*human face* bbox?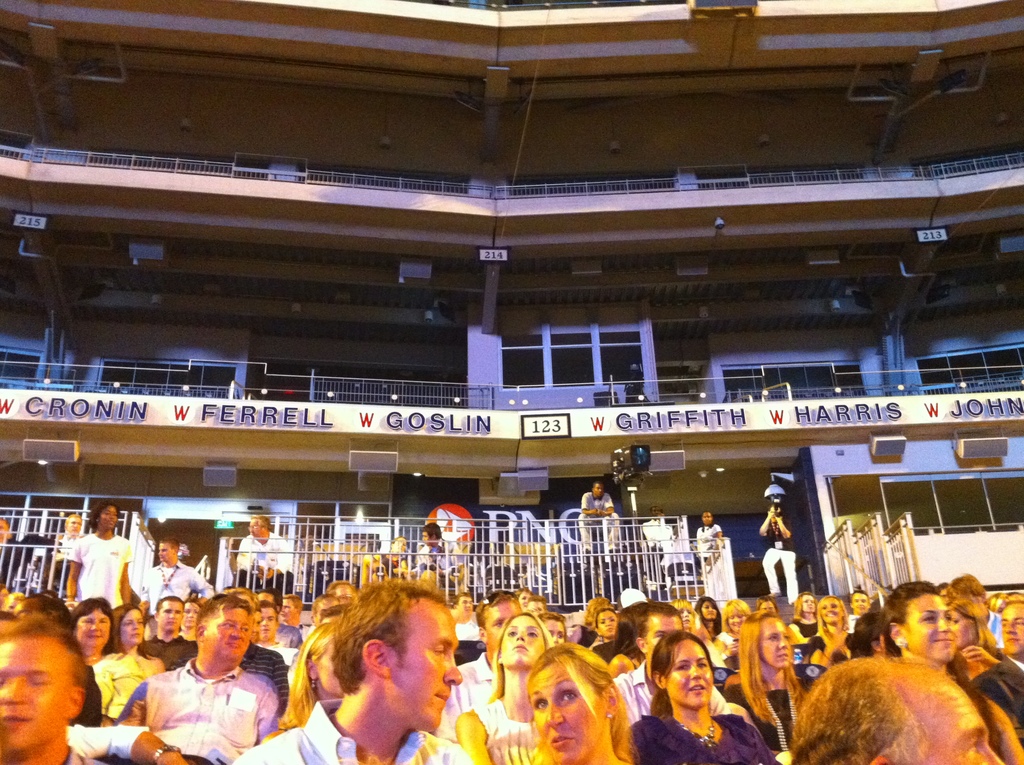
pyautogui.locateOnScreen(592, 483, 604, 500)
